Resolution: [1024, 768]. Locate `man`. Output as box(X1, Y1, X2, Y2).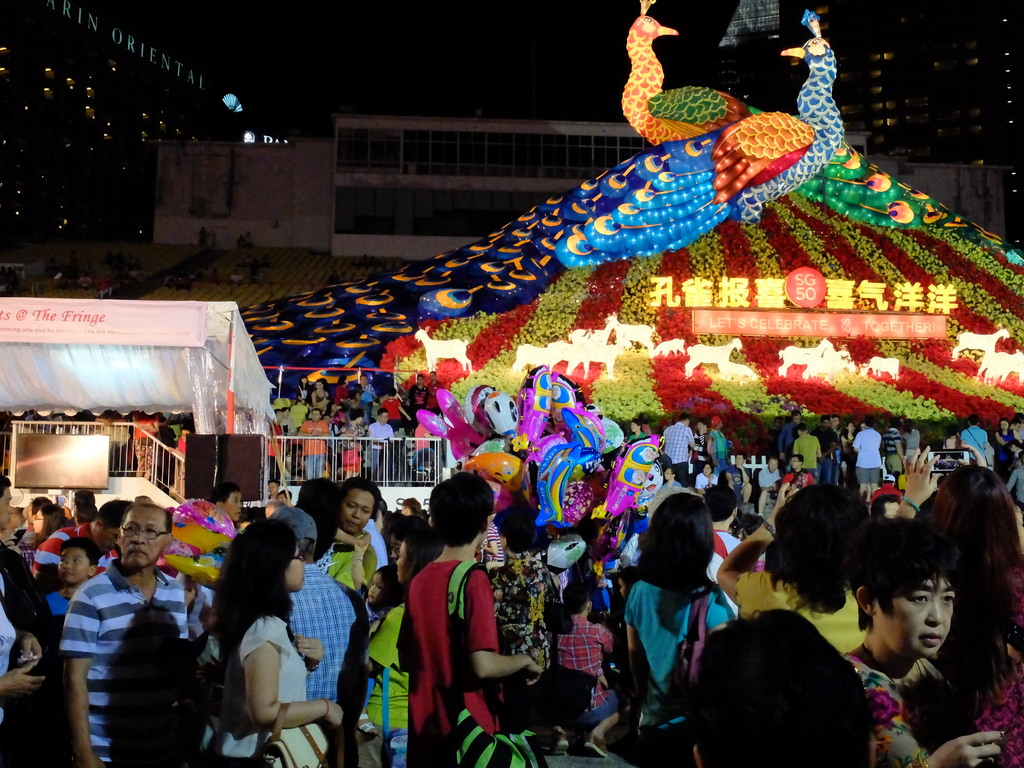
box(696, 484, 742, 584).
